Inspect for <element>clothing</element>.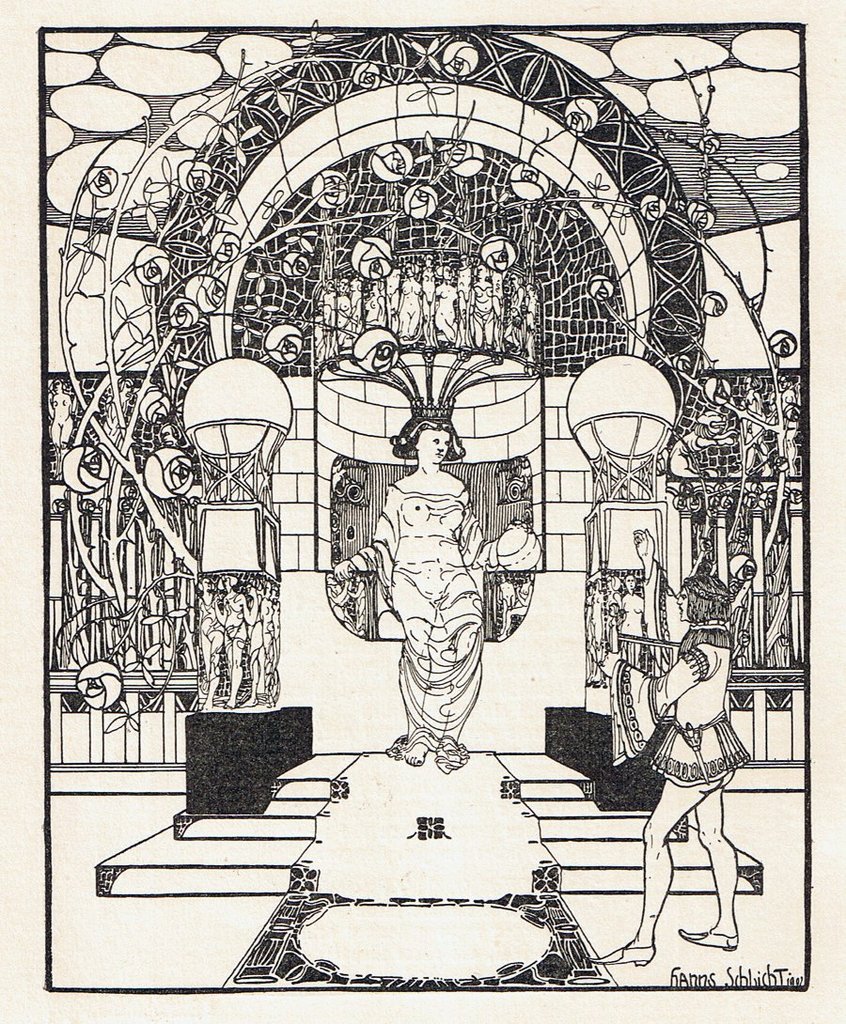
Inspection: bbox=(611, 559, 750, 787).
